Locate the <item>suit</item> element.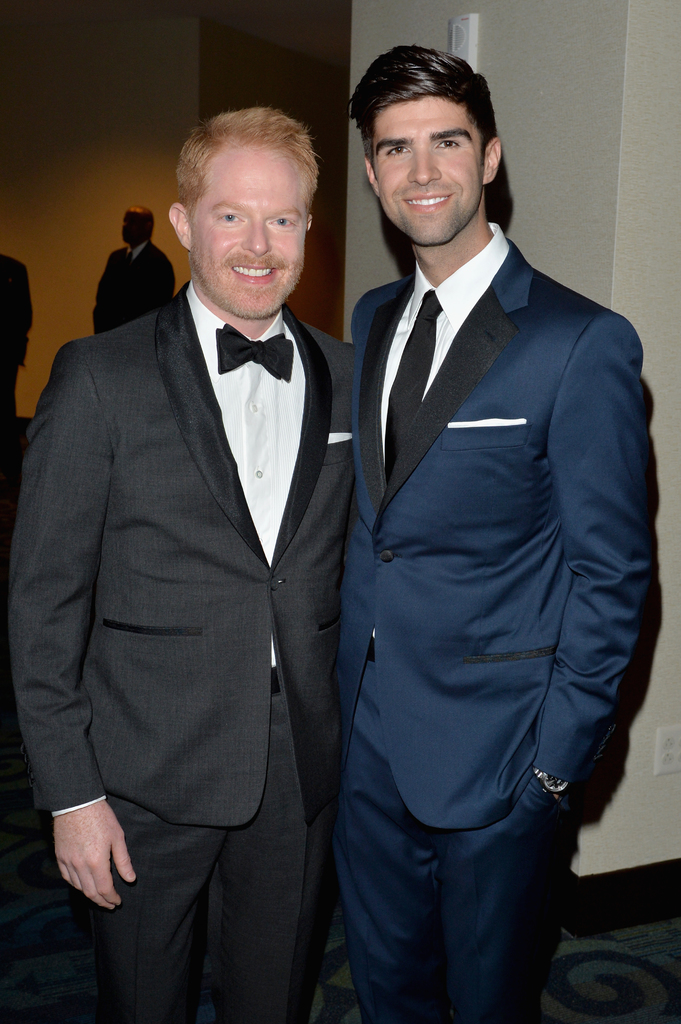
Element bbox: x1=0 y1=281 x2=355 y2=1023.
